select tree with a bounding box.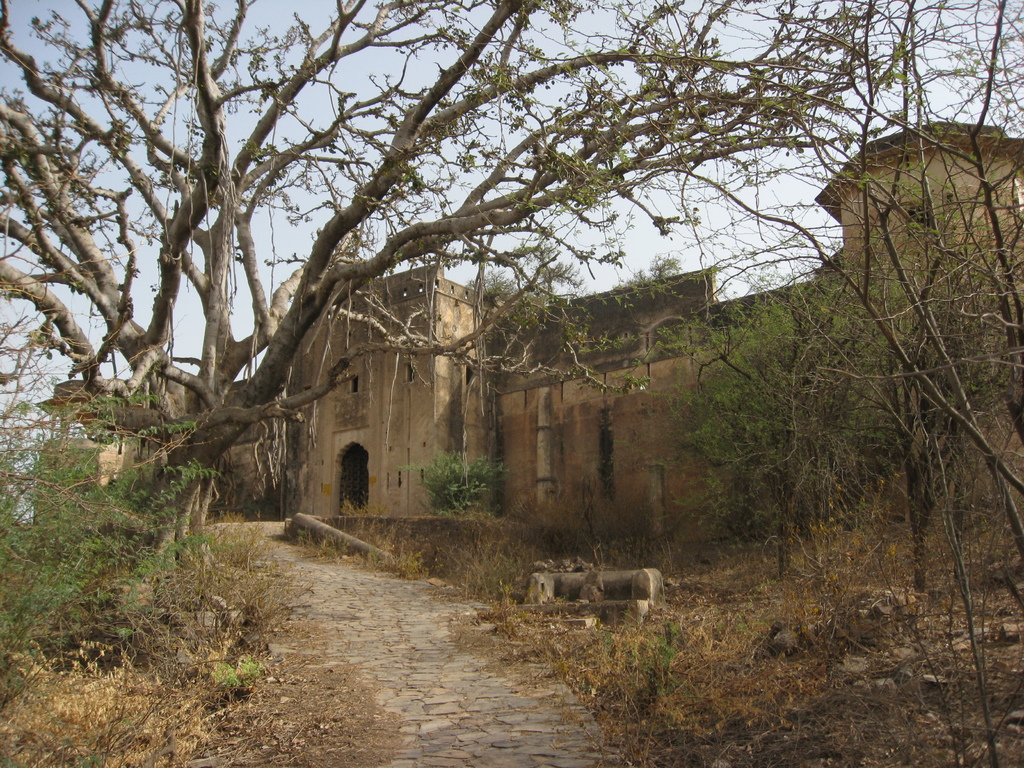
[640, 0, 1023, 767].
